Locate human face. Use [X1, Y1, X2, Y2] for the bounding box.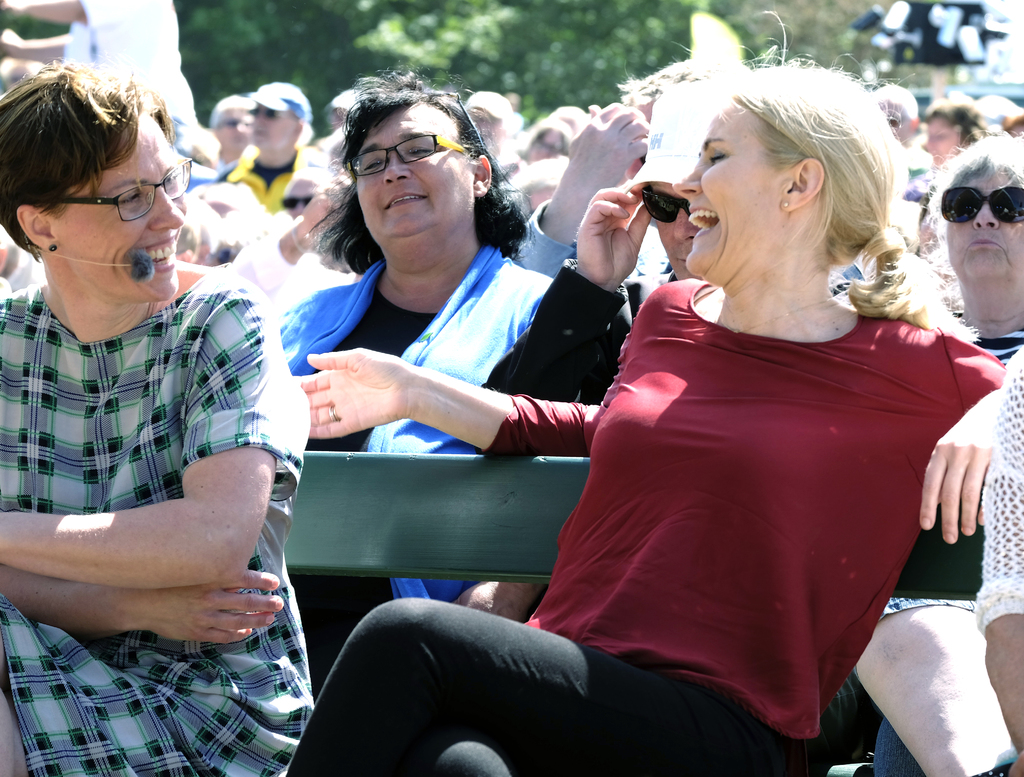
[248, 102, 296, 151].
